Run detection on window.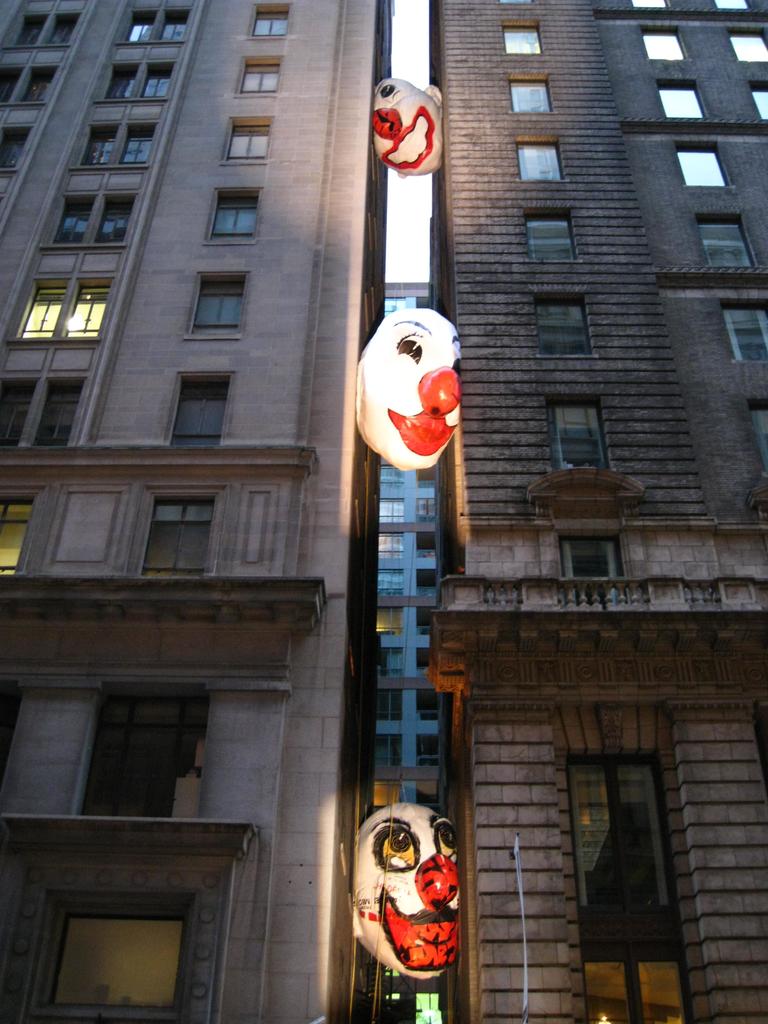
Result: <bbox>0, 67, 61, 111</bbox>.
